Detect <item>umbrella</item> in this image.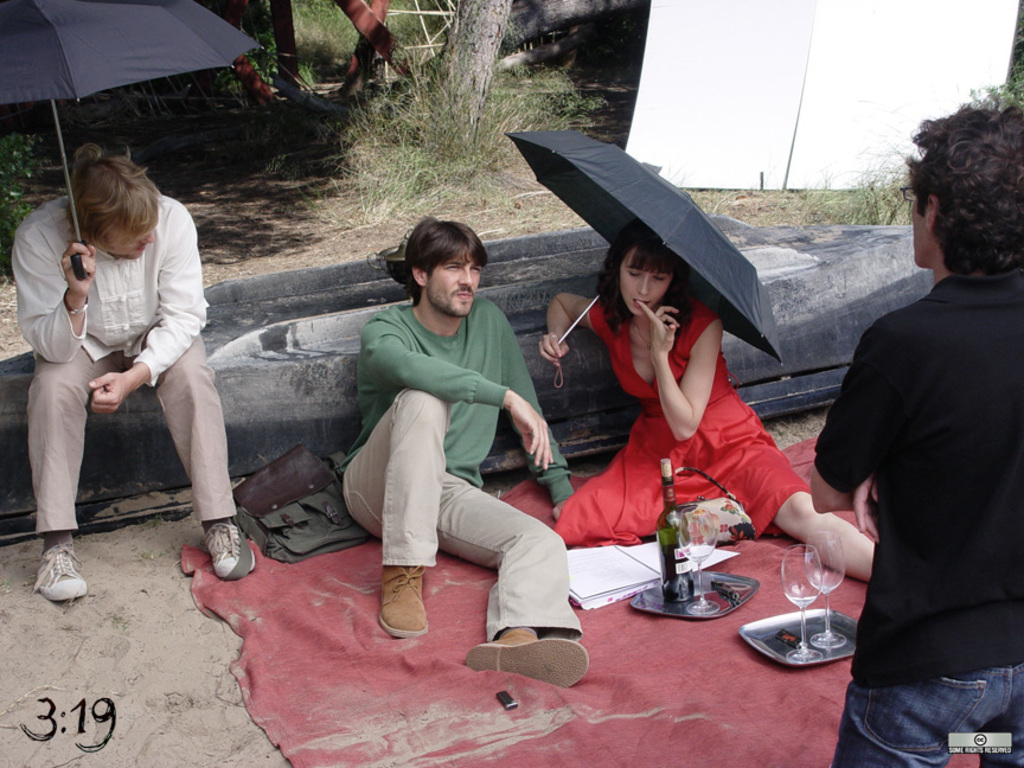
Detection: bbox=[0, 1, 265, 283].
